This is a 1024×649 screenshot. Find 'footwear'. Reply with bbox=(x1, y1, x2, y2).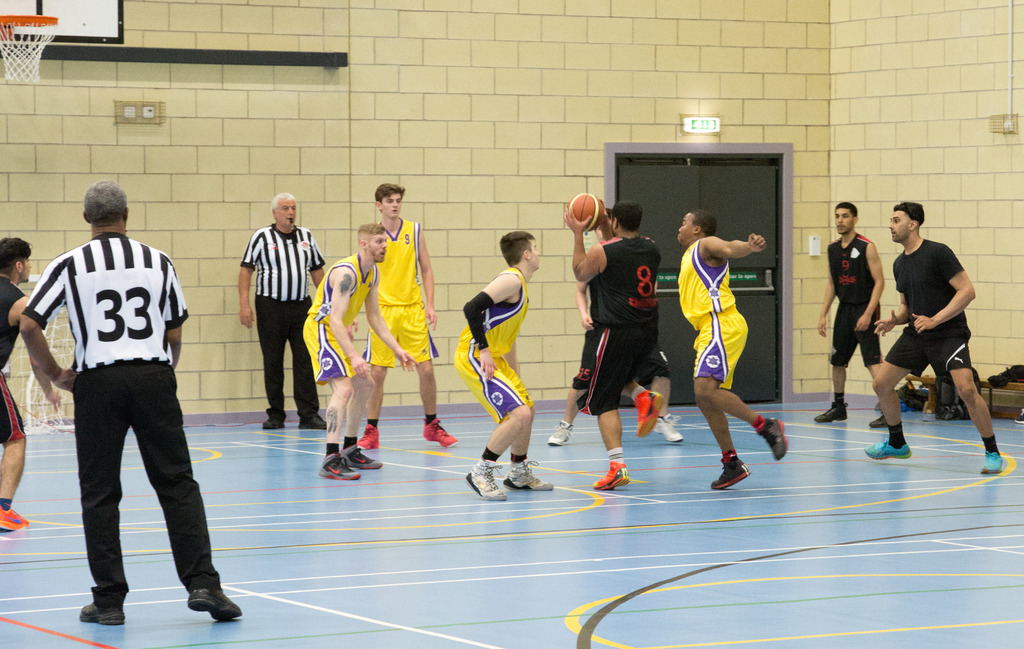
bbox=(319, 454, 359, 481).
